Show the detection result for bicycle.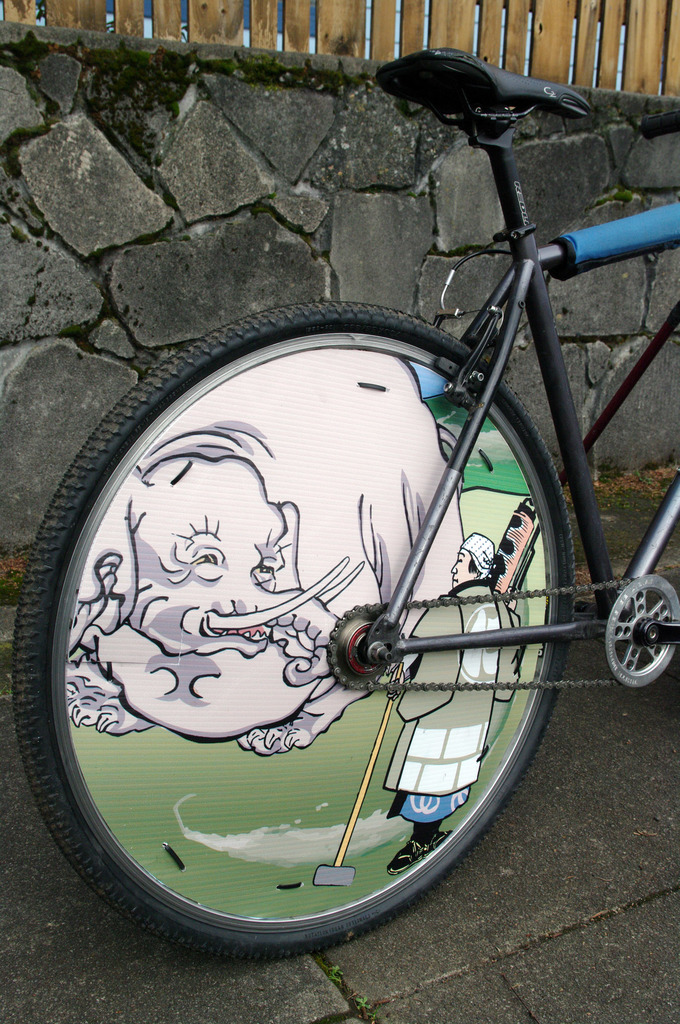
left=57, top=47, right=643, bottom=982.
